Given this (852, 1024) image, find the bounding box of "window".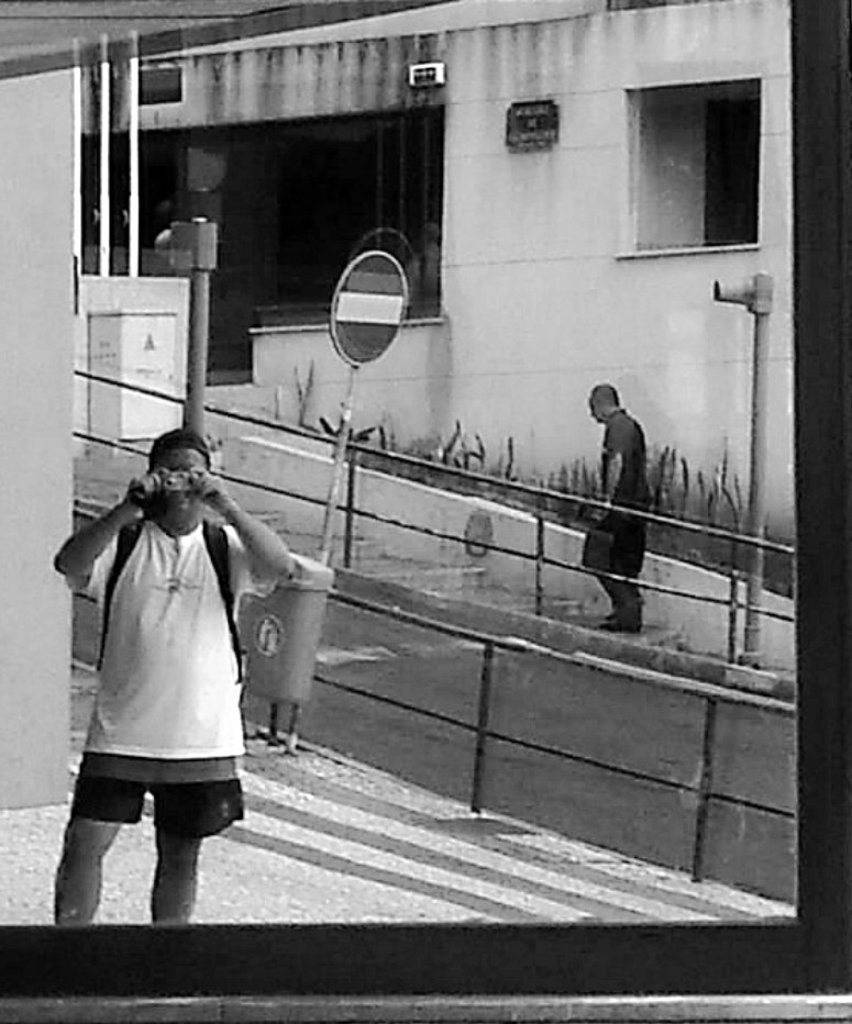
0 0 851 1023.
